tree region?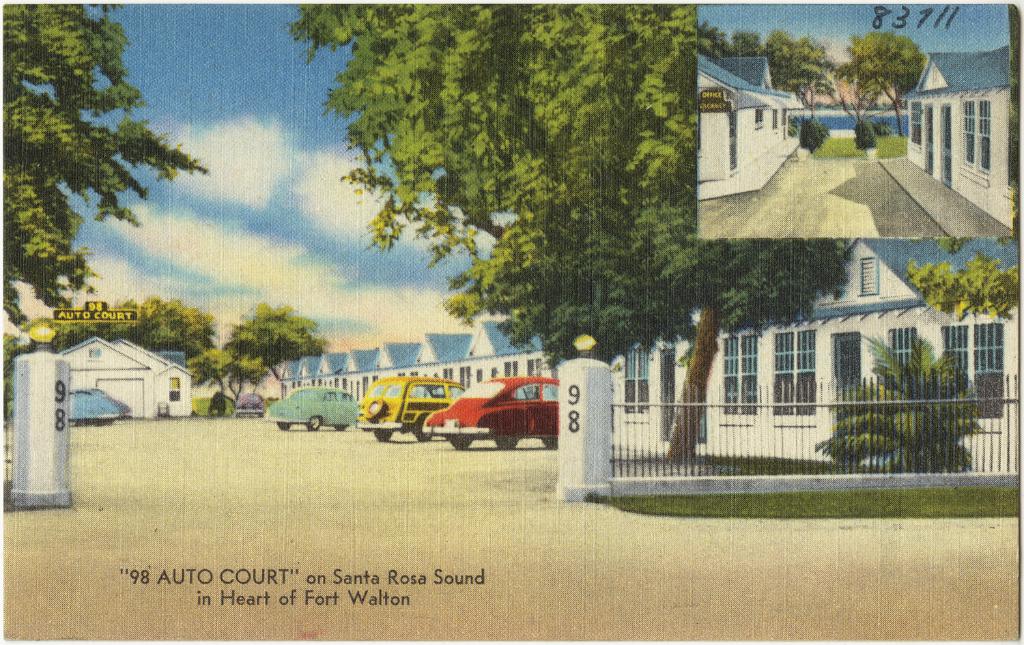
select_region(847, 35, 922, 120)
